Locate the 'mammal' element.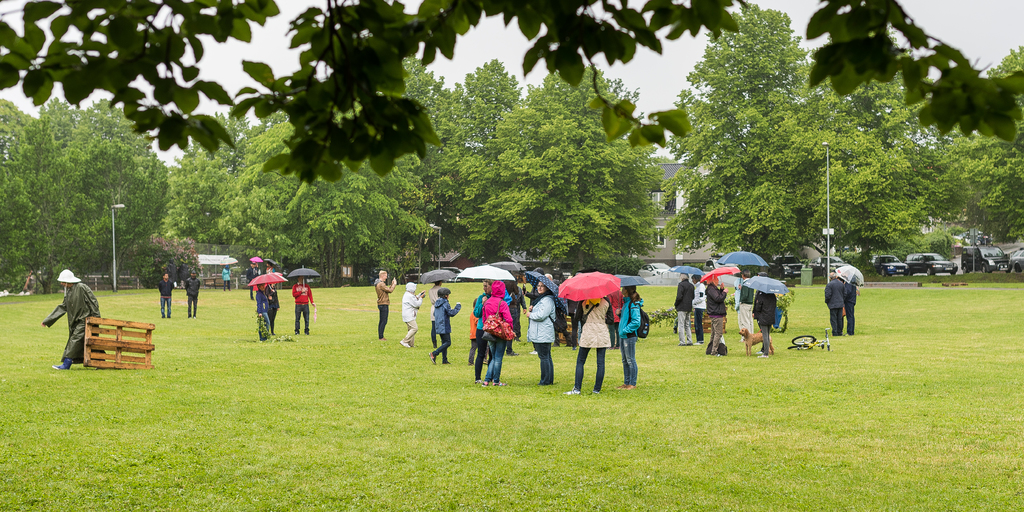
Element bbox: [x1=705, y1=275, x2=728, y2=355].
